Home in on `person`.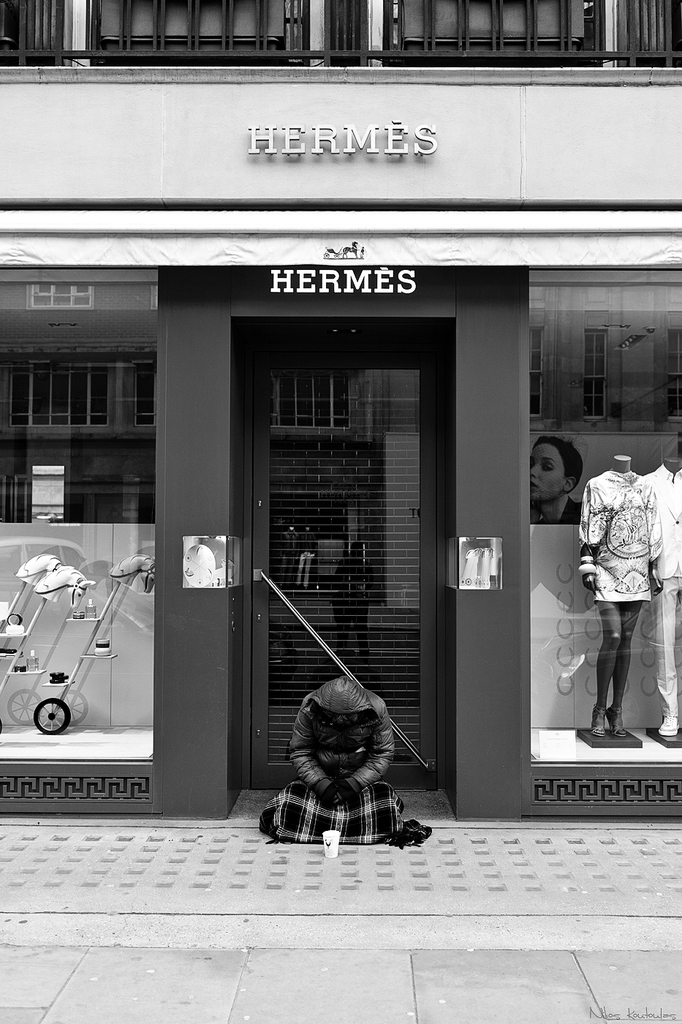
Homed in at [262,664,410,844].
